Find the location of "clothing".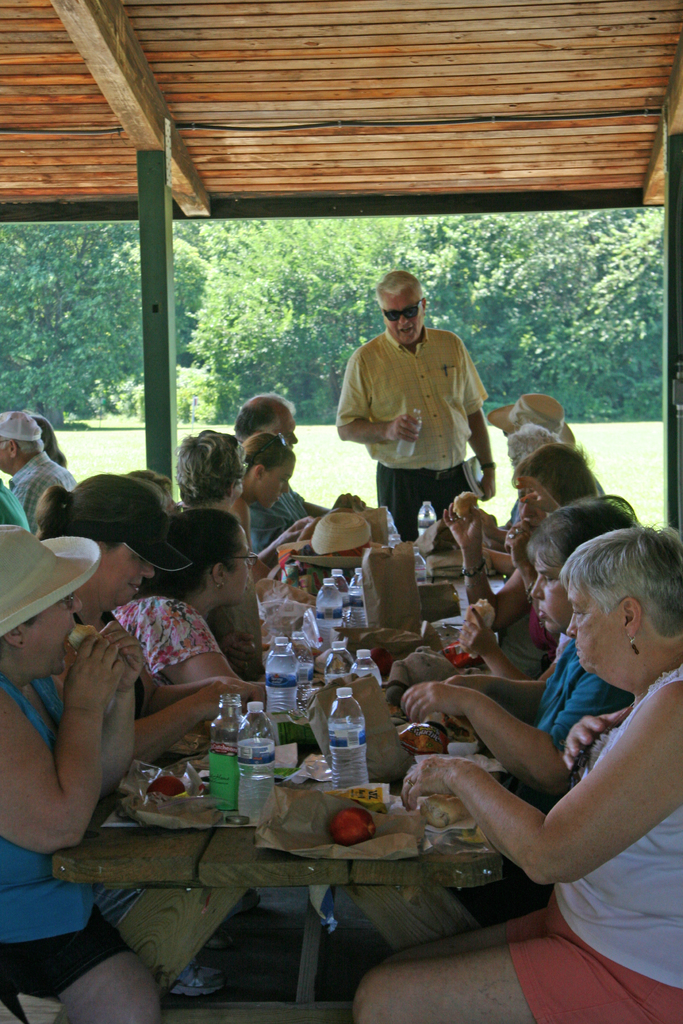
Location: locate(510, 660, 682, 1023).
